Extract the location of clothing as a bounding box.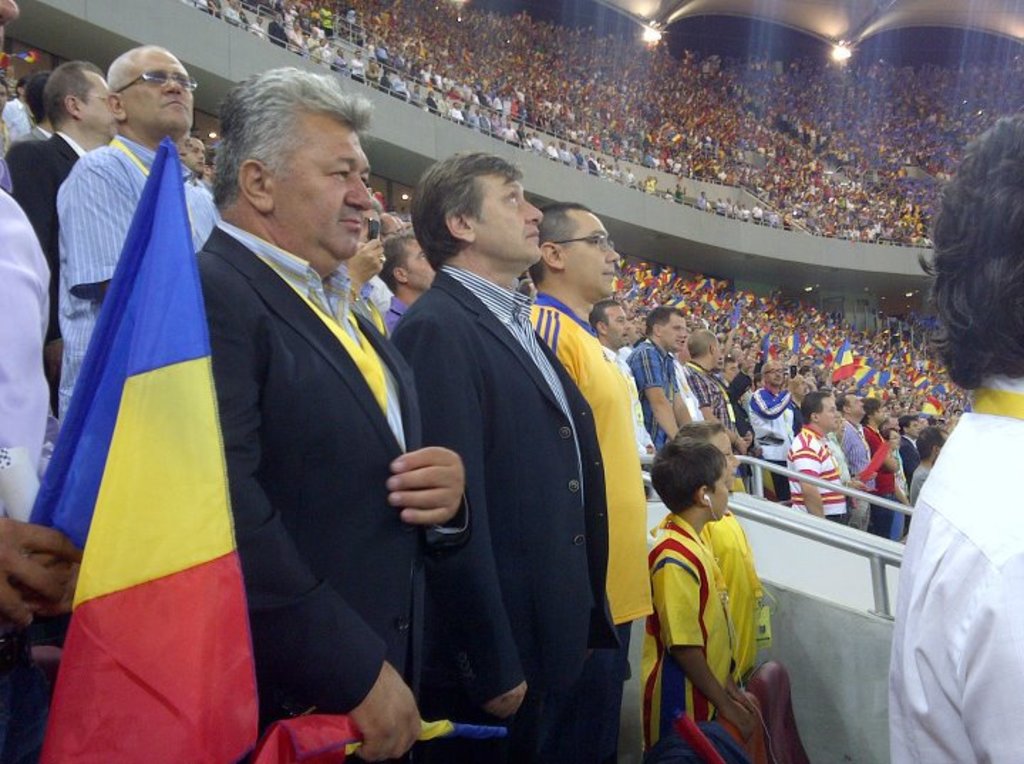
locate(627, 337, 683, 442).
